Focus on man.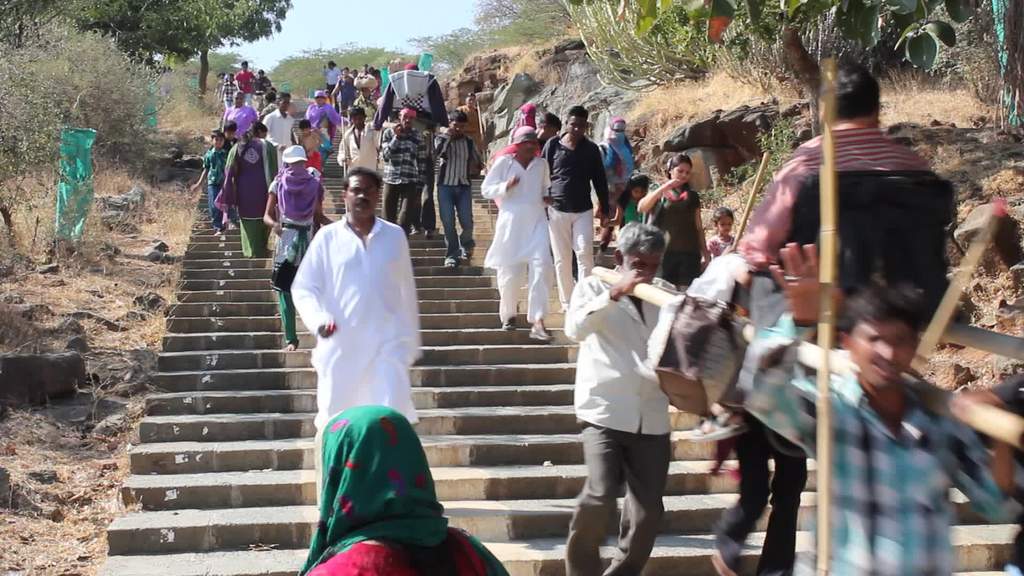
Focused at (x1=287, y1=166, x2=422, y2=439).
